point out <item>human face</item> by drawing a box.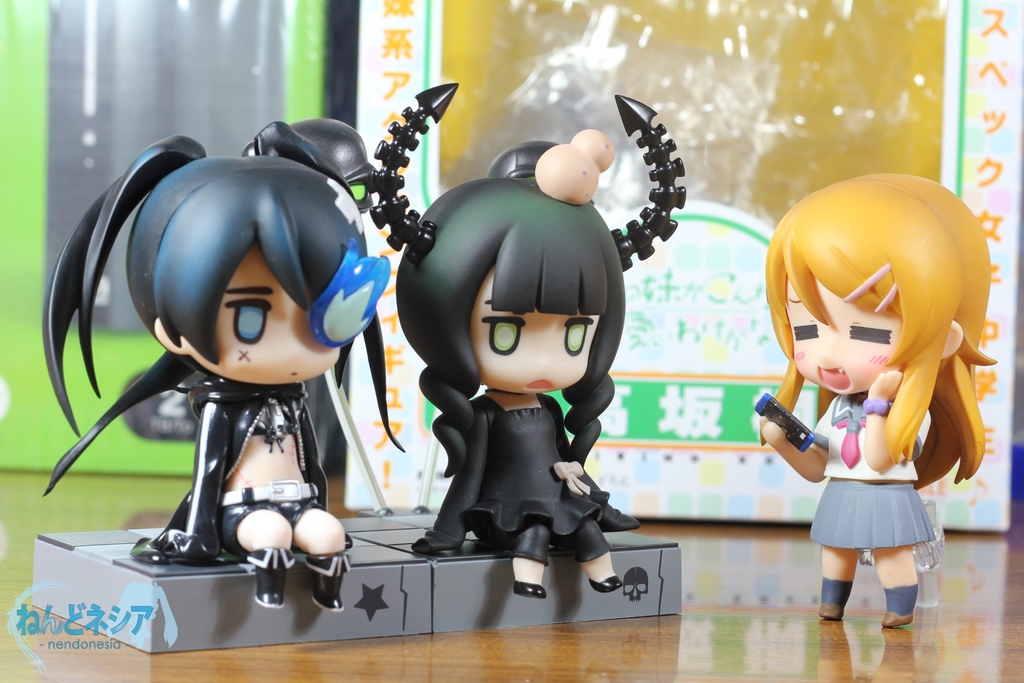
bbox=(419, 251, 634, 411).
